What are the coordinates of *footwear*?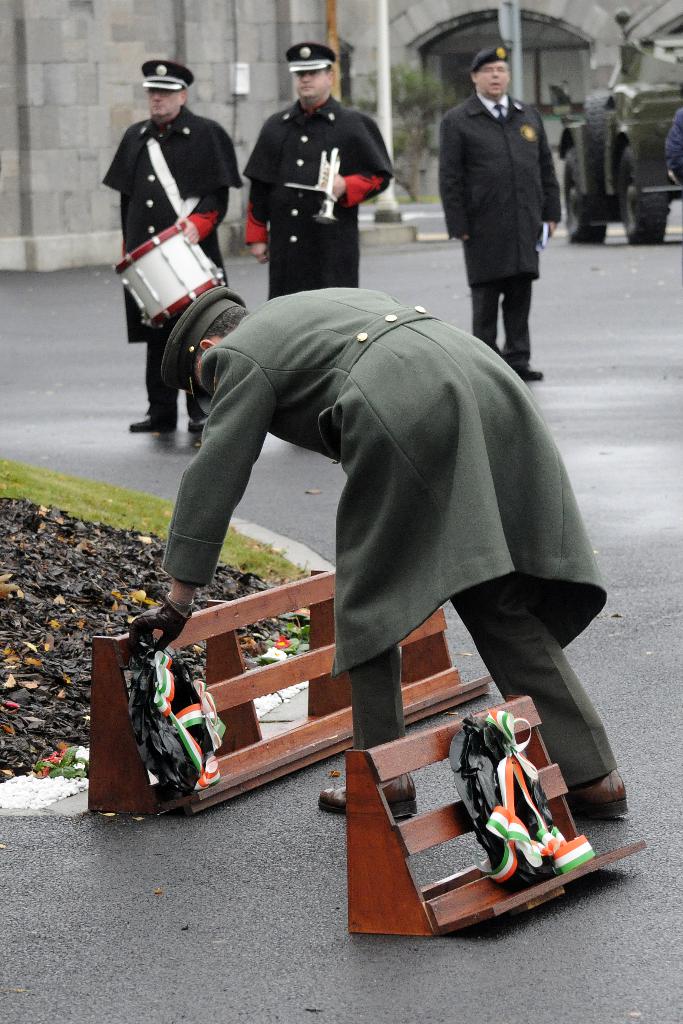
rect(125, 395, 176, 431).
